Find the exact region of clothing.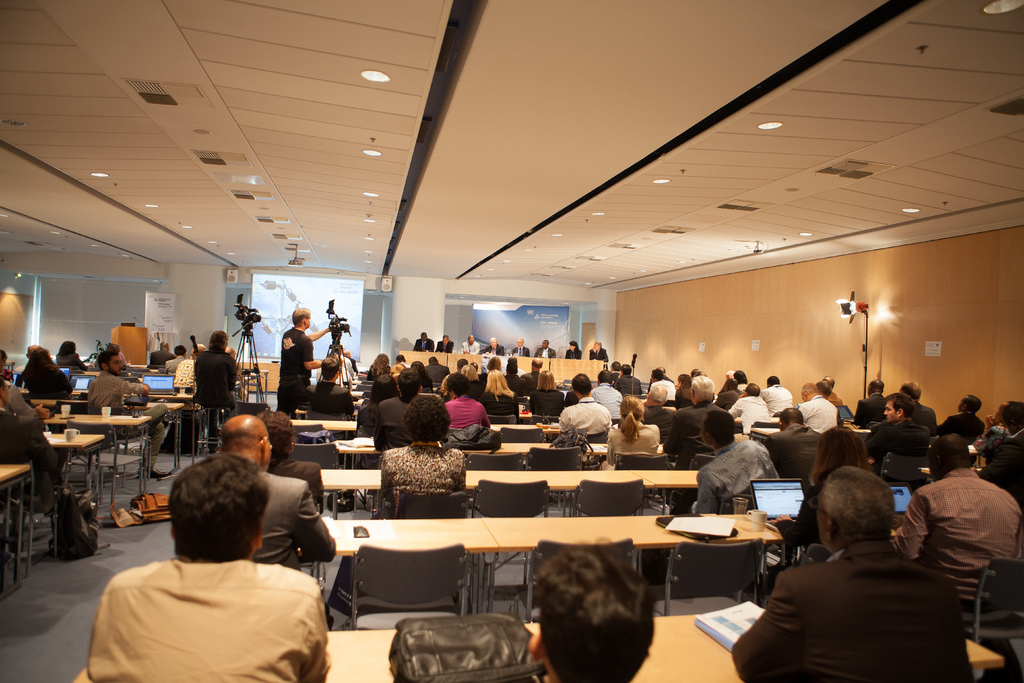
Exact region: locate(426, 359, 450, 388).
